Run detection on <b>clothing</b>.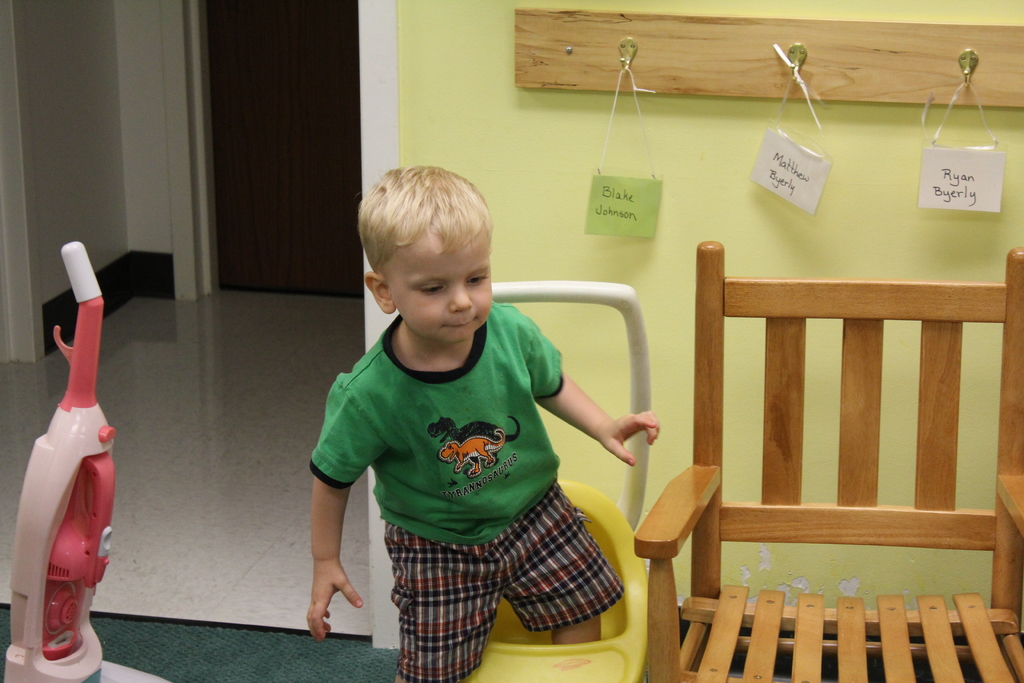
Result: BBox(304, 270, 582, 653).
